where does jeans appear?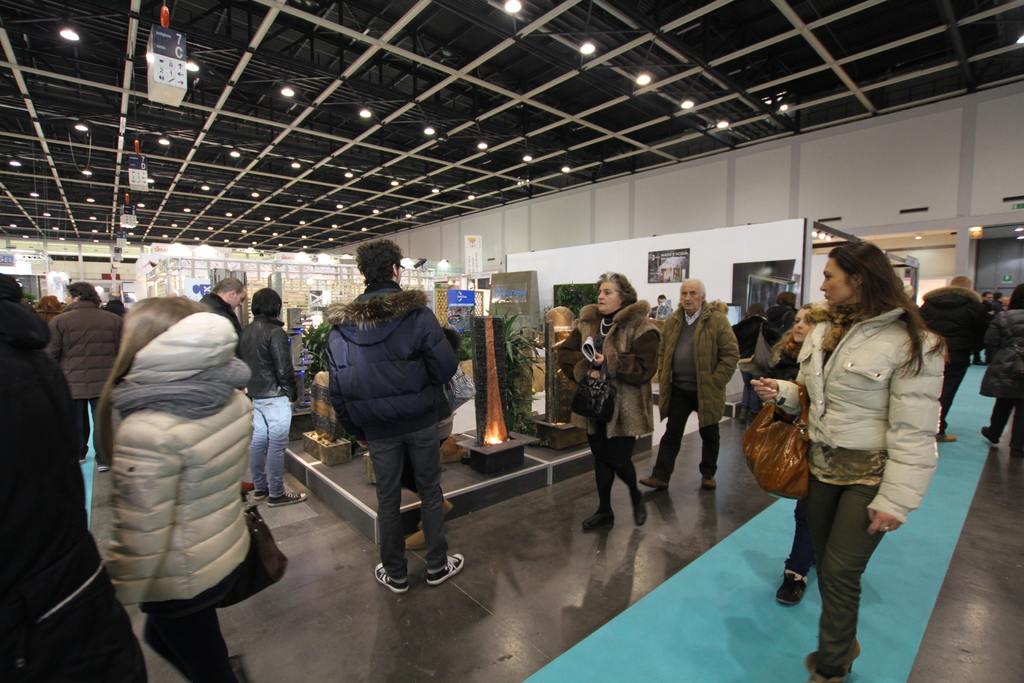
Appears at <box>9,597,153,682</box>.
